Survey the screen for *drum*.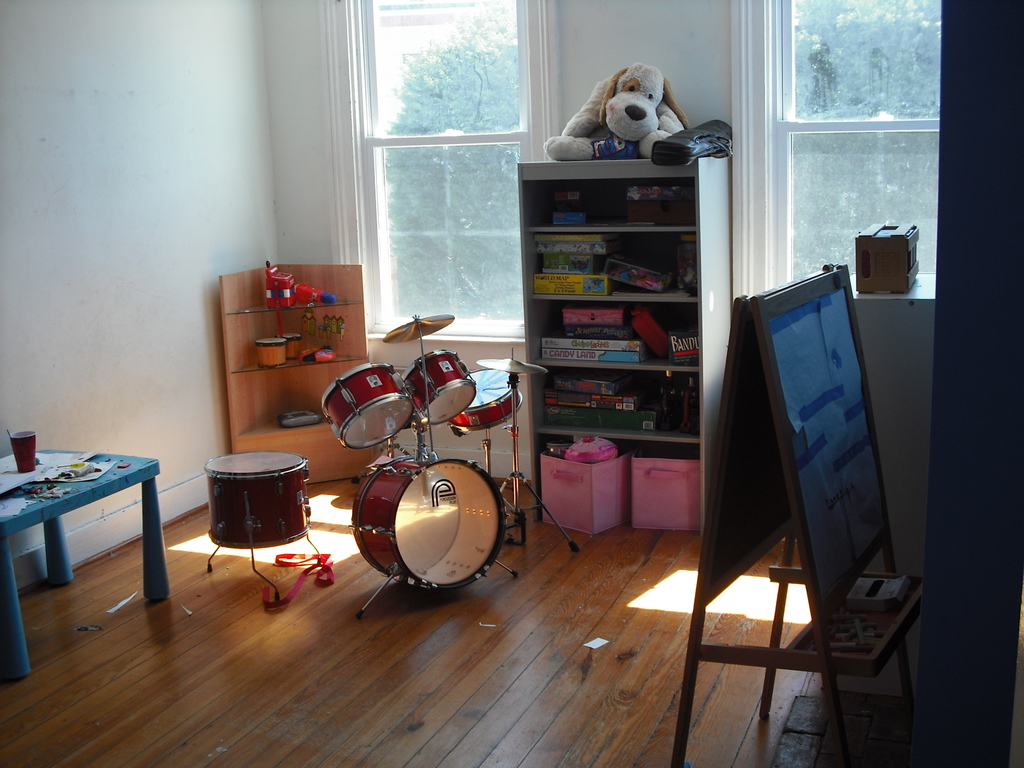
Survey found: [349,454,506,590].
